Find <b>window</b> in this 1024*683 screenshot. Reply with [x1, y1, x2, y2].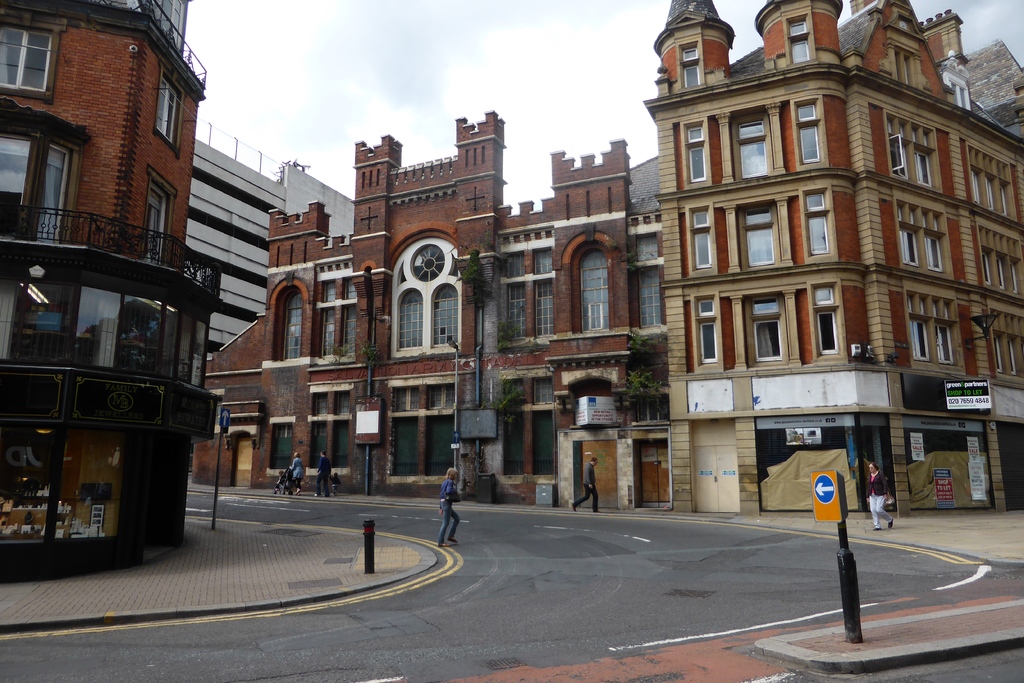
[150, 68, 181, 149].
